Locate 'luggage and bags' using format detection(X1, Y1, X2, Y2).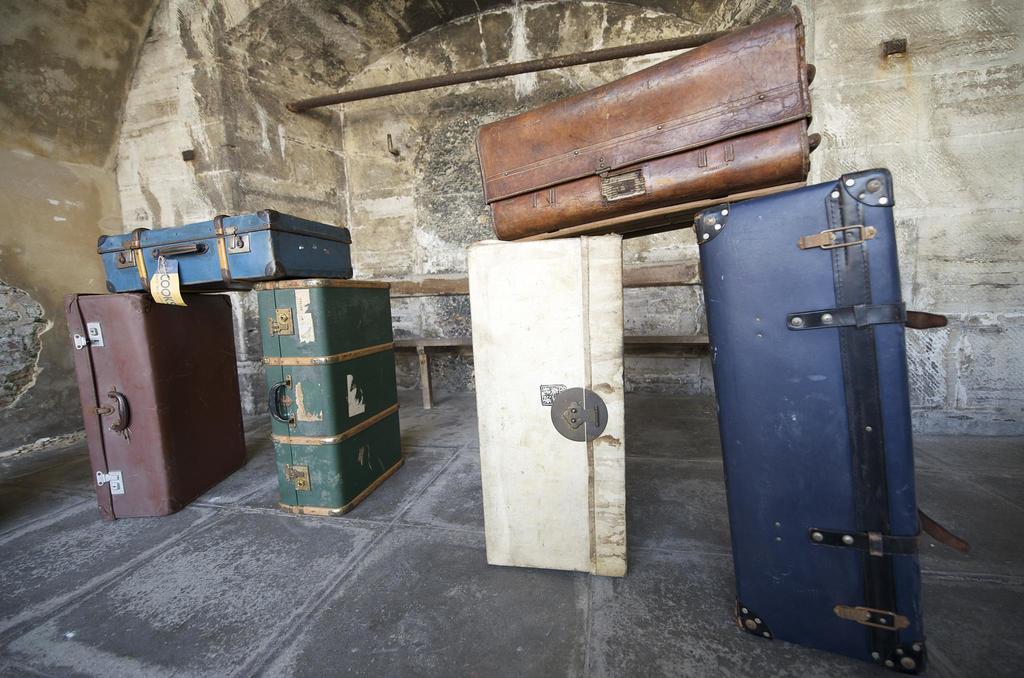
detection(471, 235, 632, 574).
